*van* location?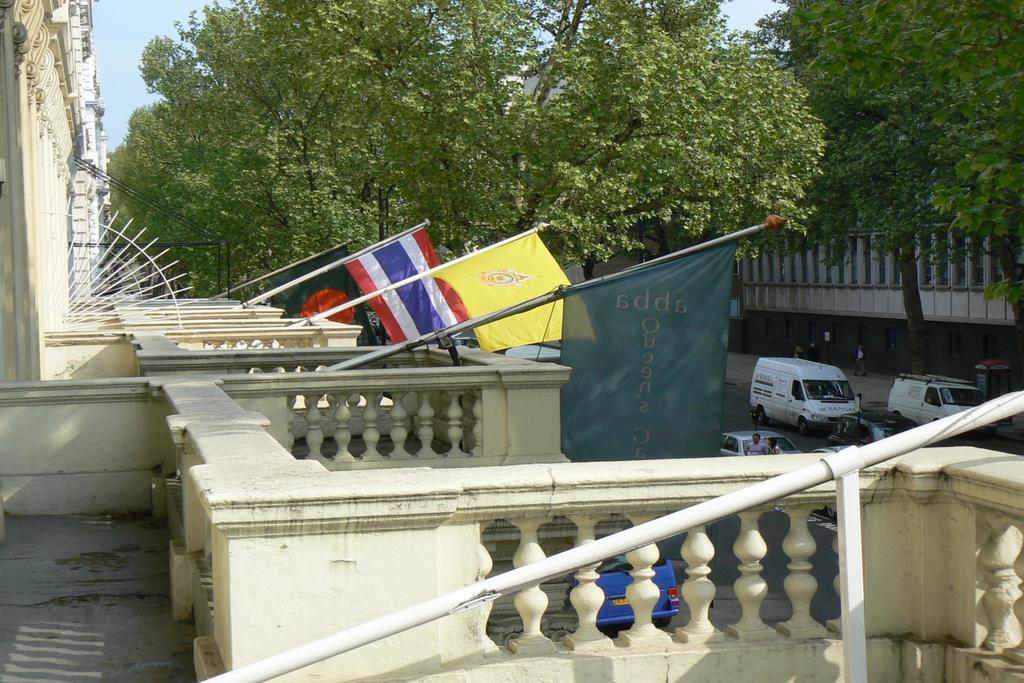
detection(749, 356, 861, 435)
